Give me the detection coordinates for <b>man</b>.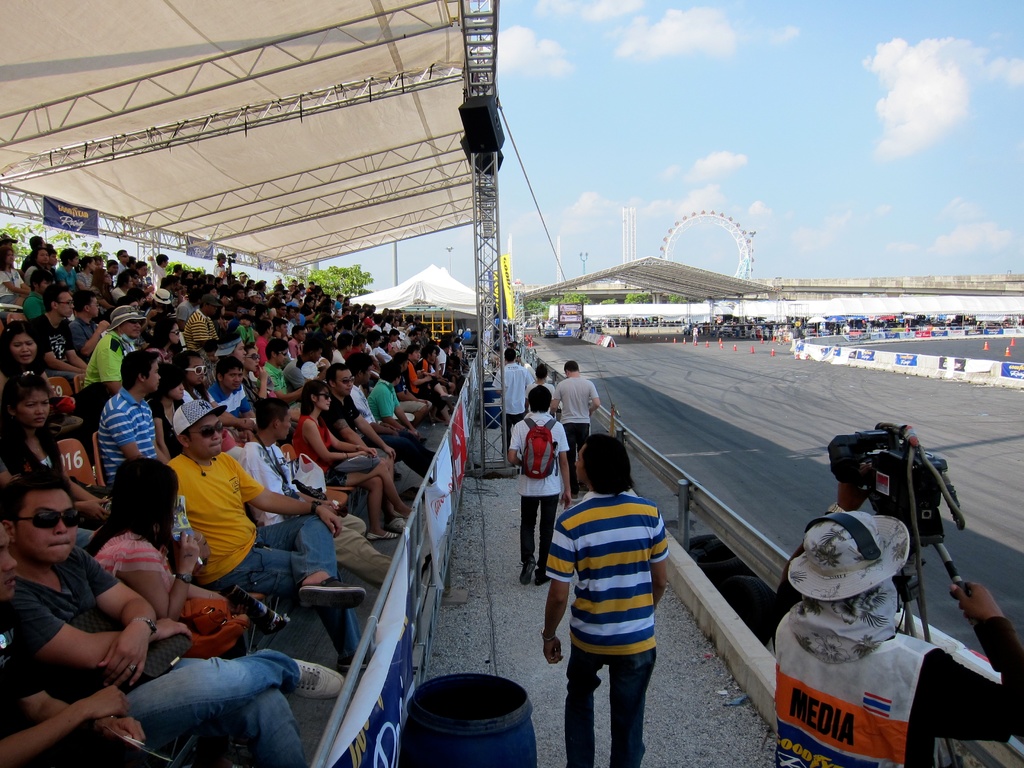
box=[0, 524, 147, 767].
